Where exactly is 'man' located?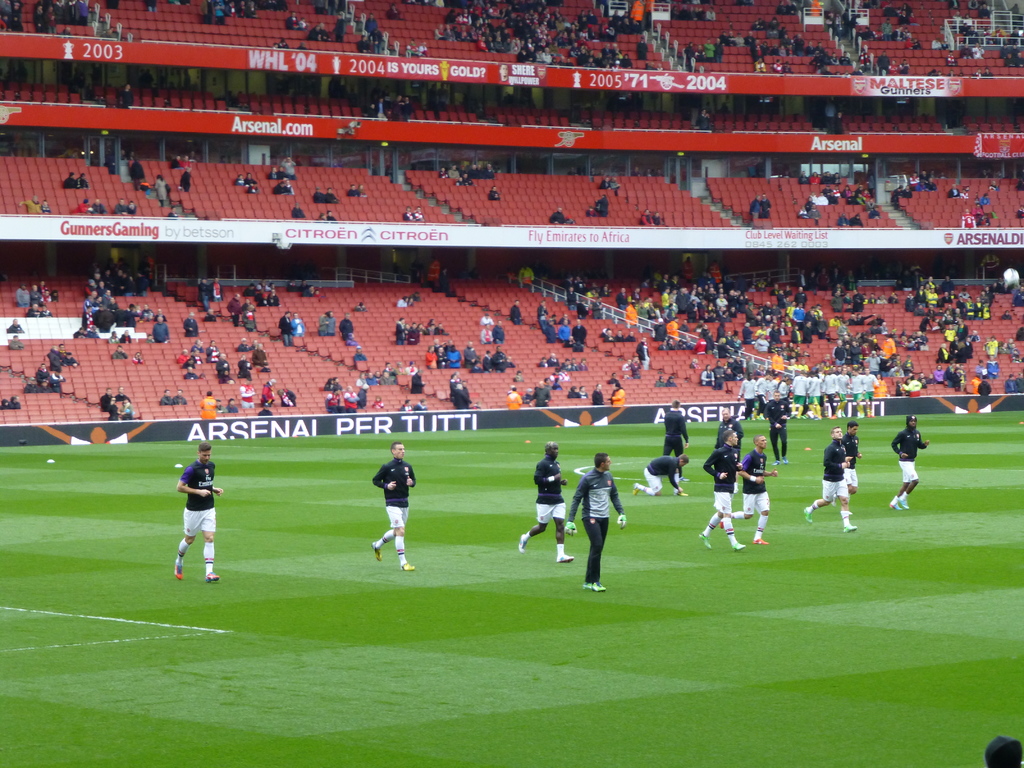
Its bounding box is detection(219, 402, 228, 412).
